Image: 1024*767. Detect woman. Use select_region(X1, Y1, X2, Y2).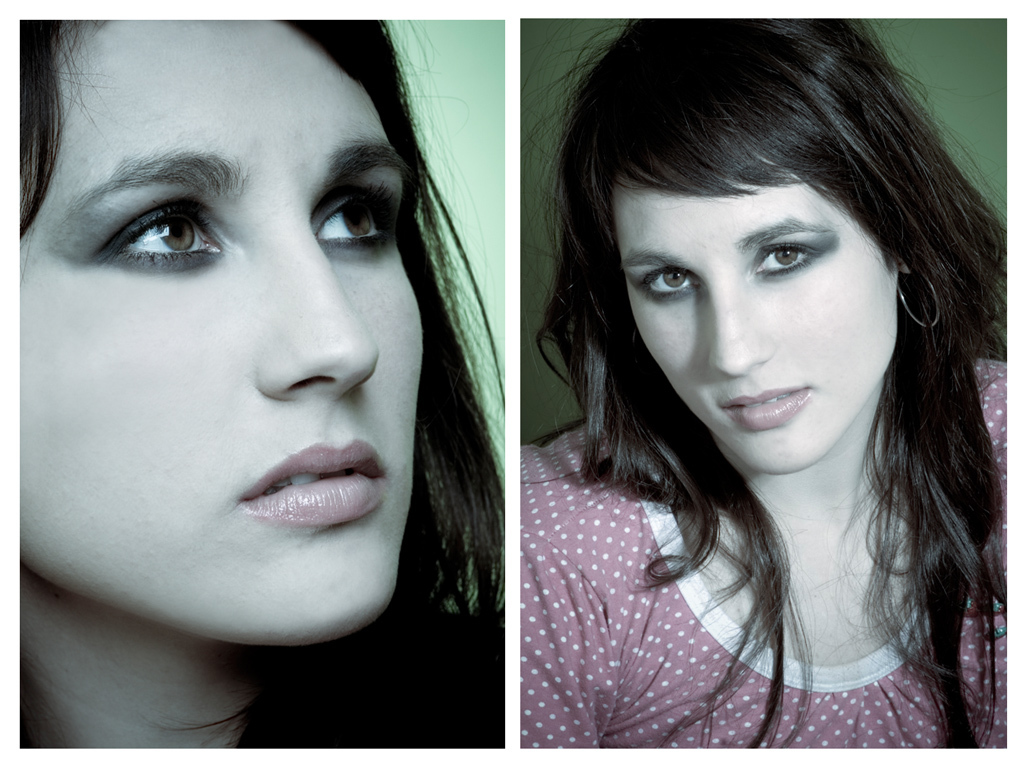
select_region(437, 27, 990, 760).
